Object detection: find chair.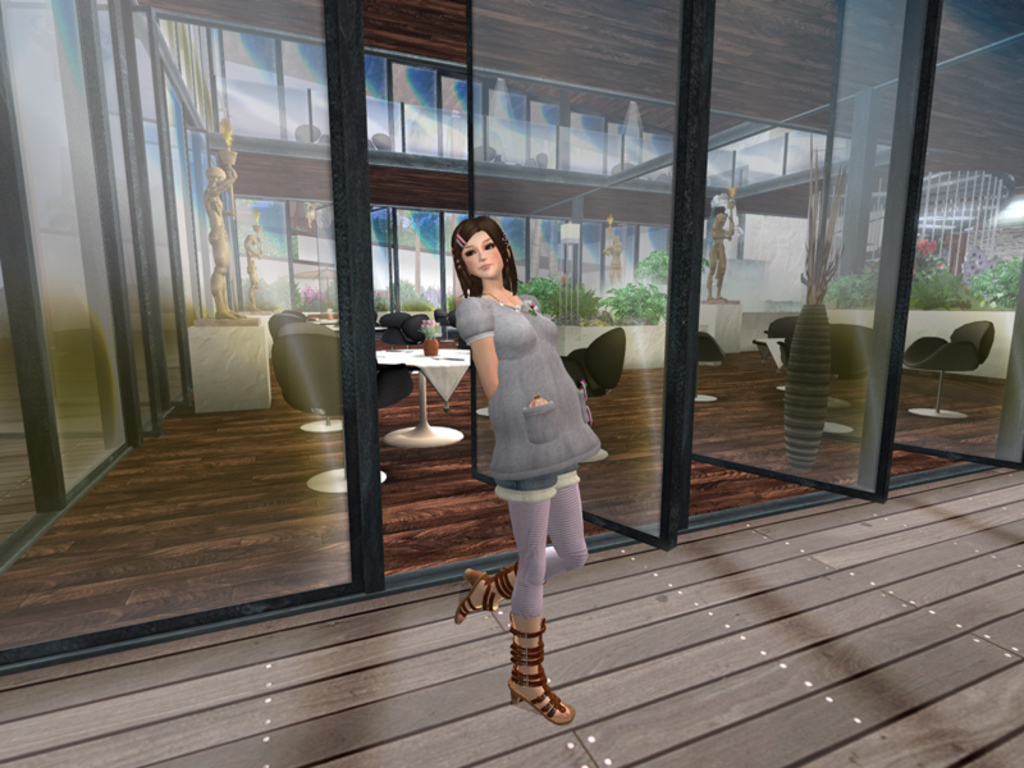
(x1=806, y1=319, x2=882, y2=438).
